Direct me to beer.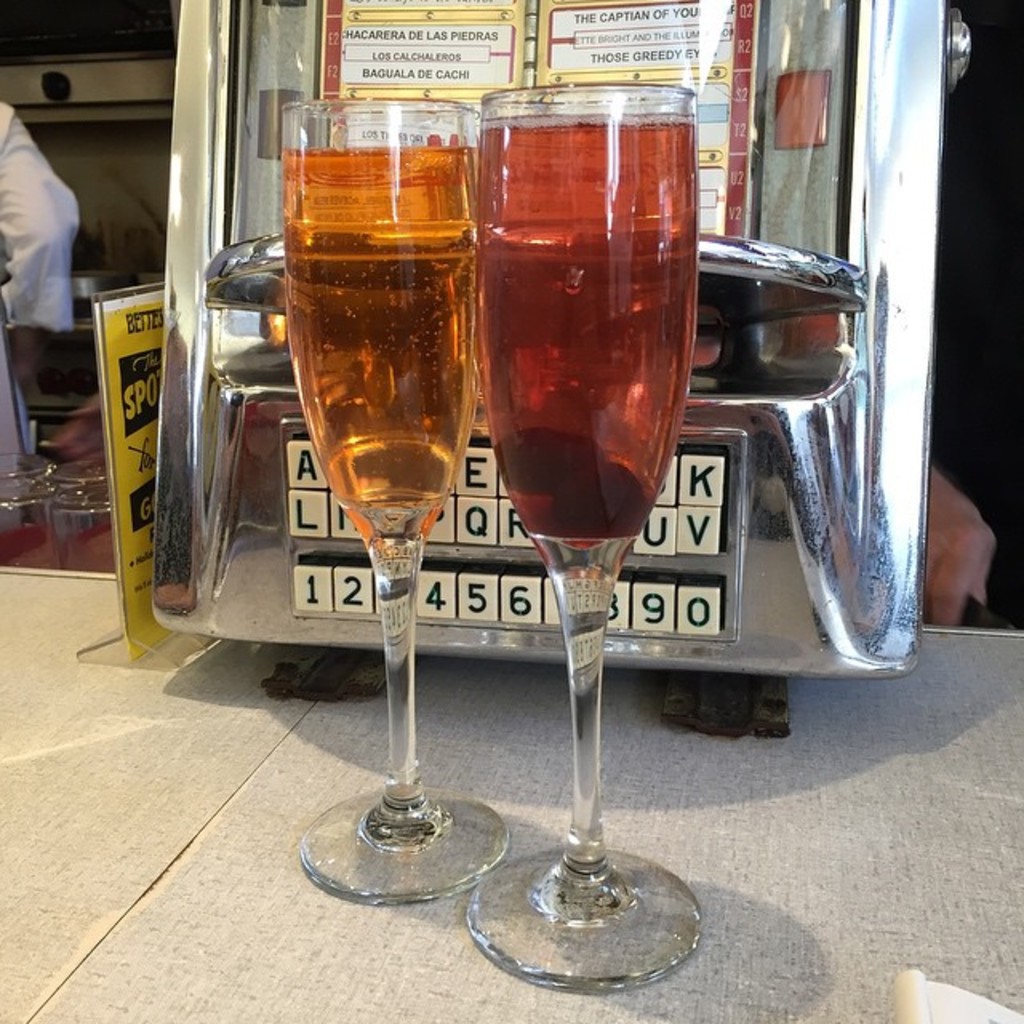
Direction: [left=454, top=98, right=712, bottom=563].
